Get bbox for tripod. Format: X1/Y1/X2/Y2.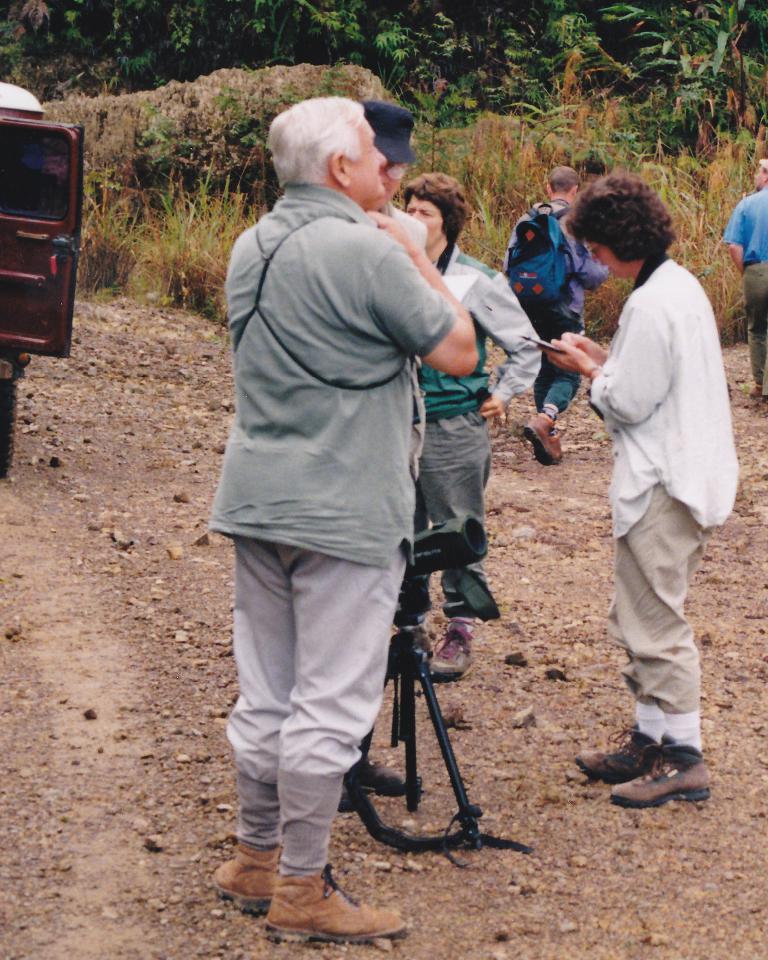
365/532/496/883.
